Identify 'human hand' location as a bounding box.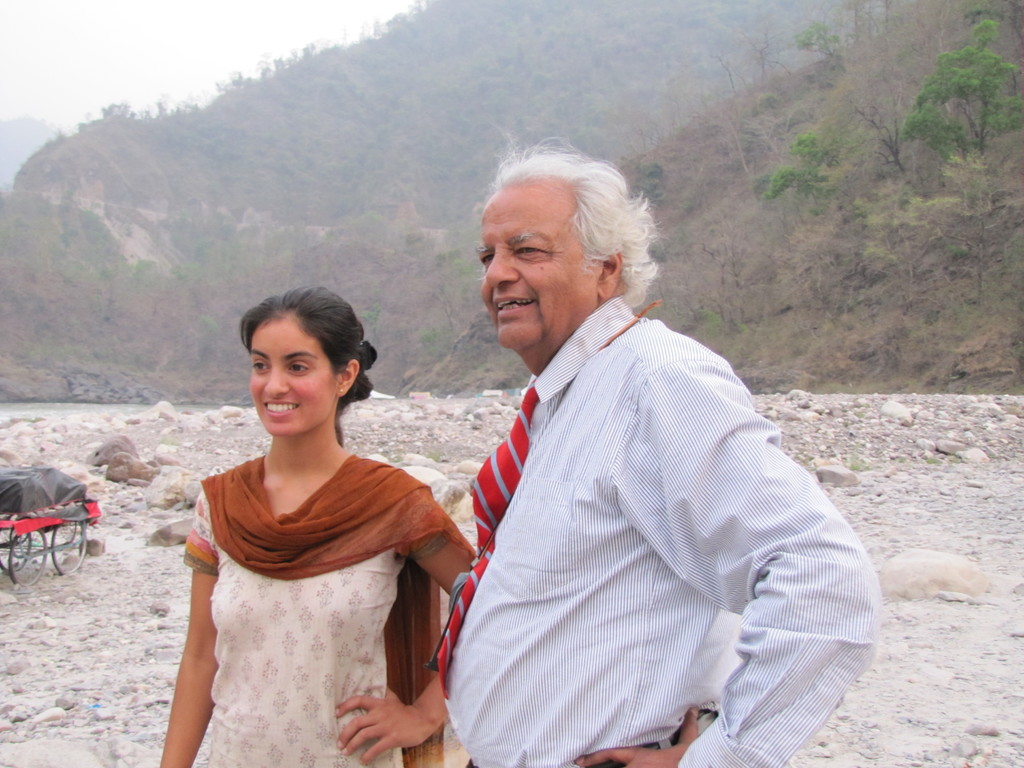
<box>573,703,701,767</box>.
